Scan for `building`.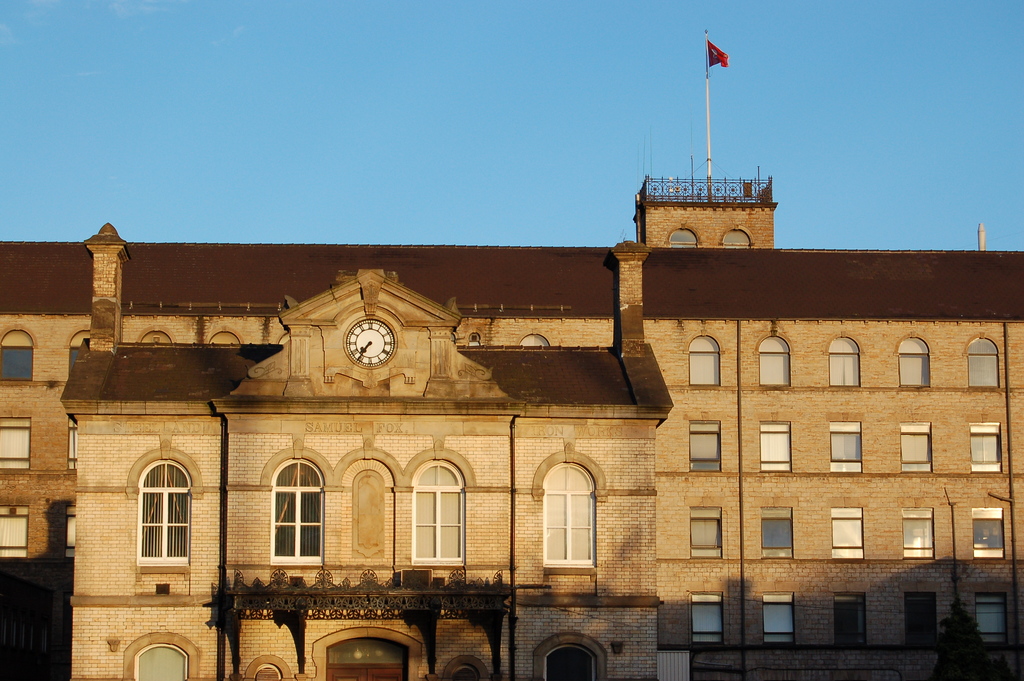
Scan result: 0,176,1023,680.
